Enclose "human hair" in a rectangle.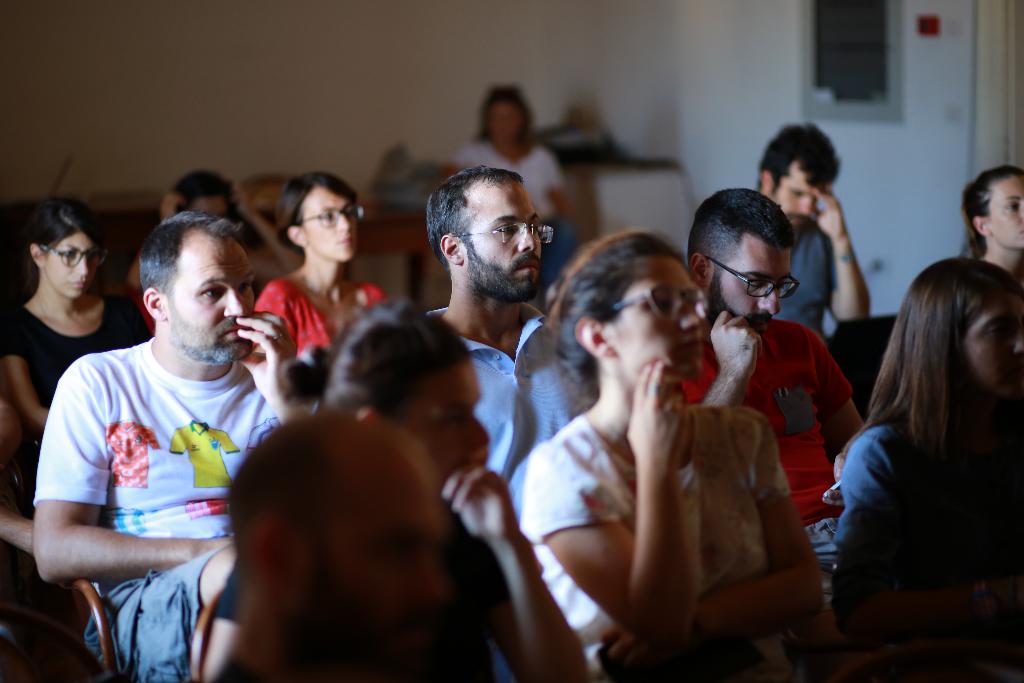
box=[138, 210, 244, 316].
